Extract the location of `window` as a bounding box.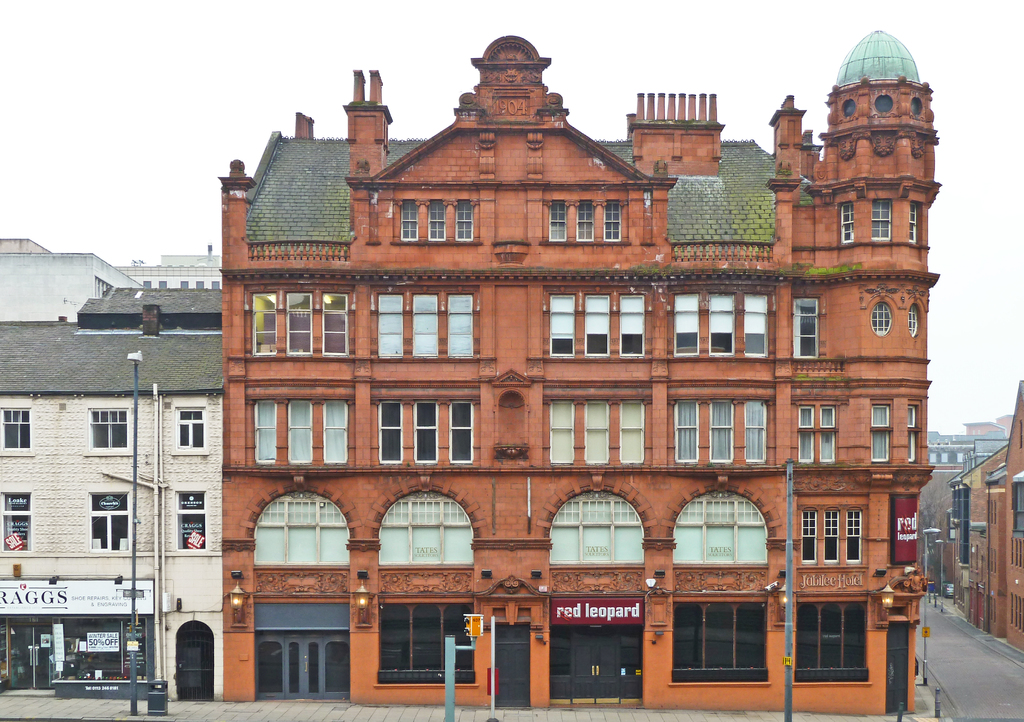
<bbox>379, 490, 472, 568</bbox>.
